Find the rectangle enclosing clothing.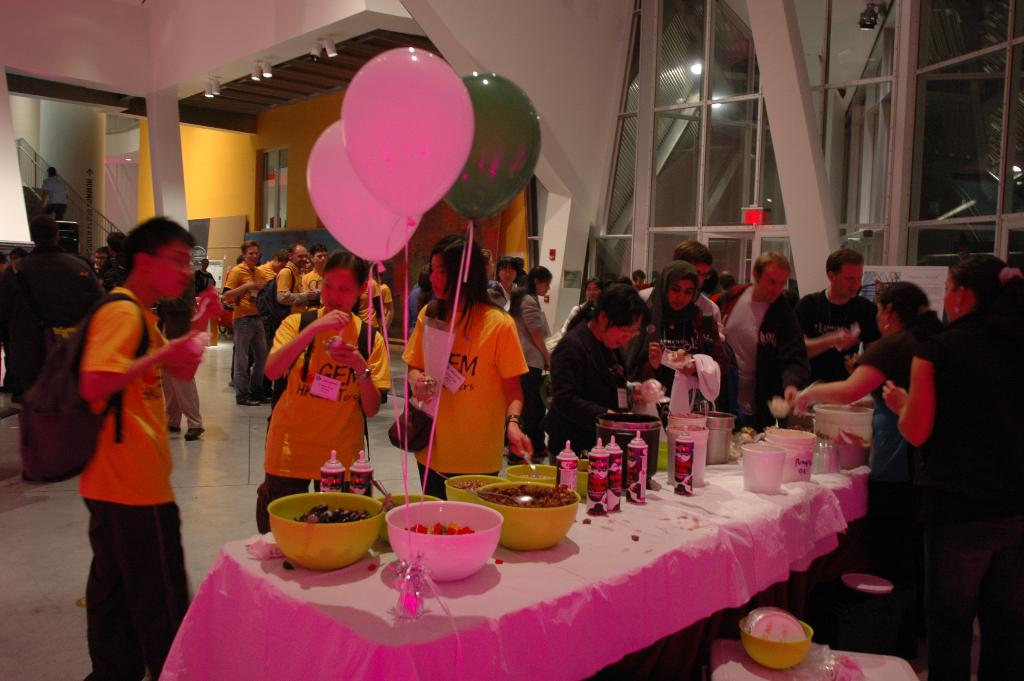
(x1=419, y1=465, x2=451, y2=500).
